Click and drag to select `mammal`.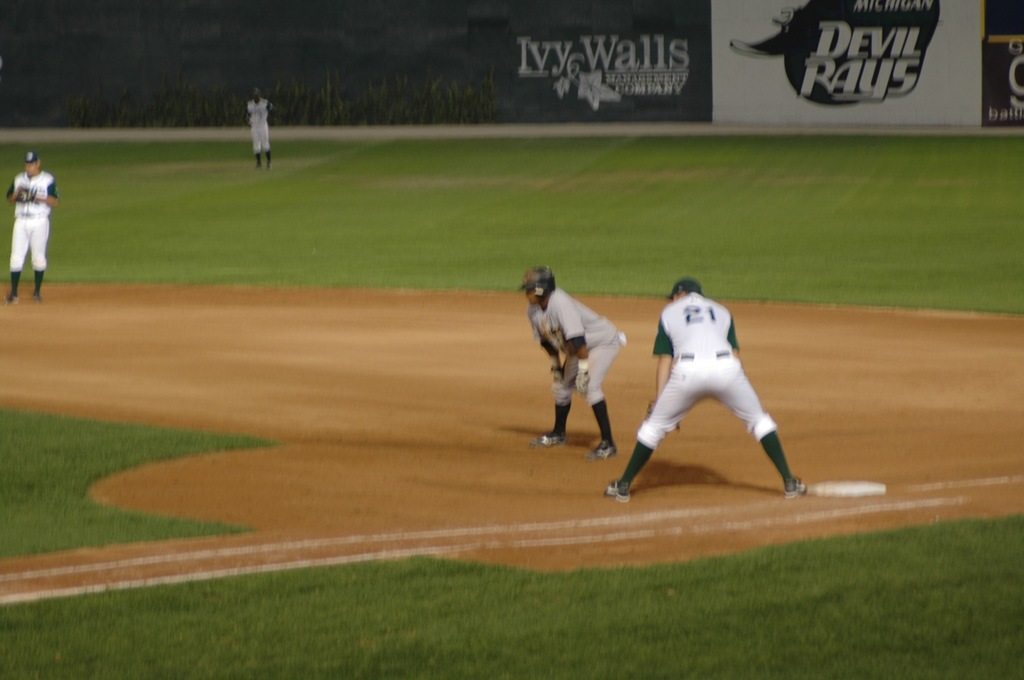
Selection: [6, 152, 59, 302].
